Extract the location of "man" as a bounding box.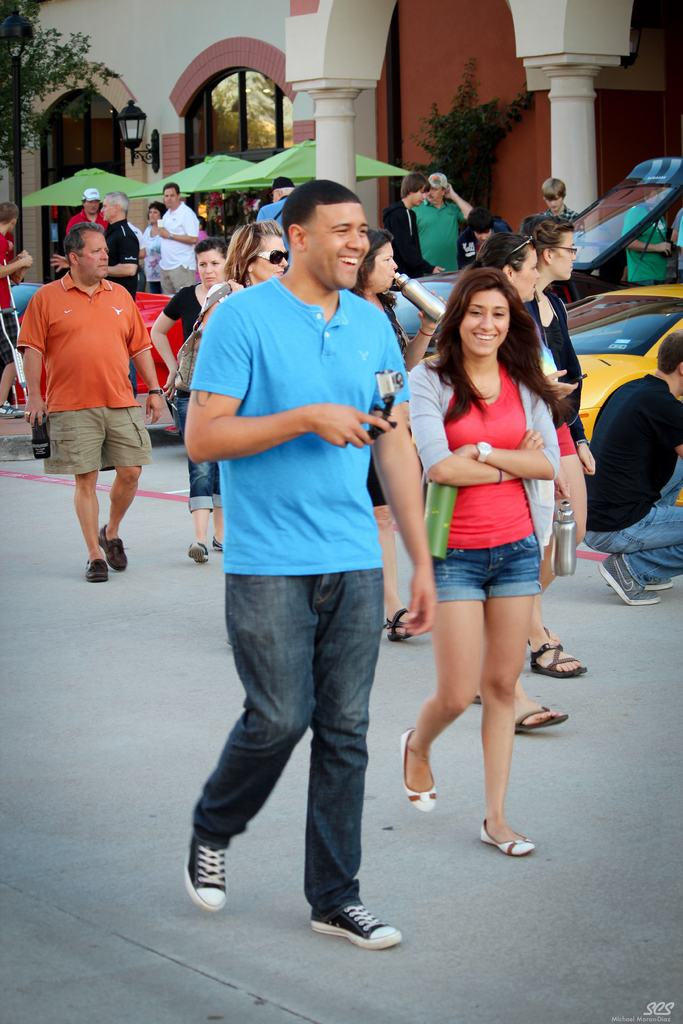
(384, 173, 447, 290).
